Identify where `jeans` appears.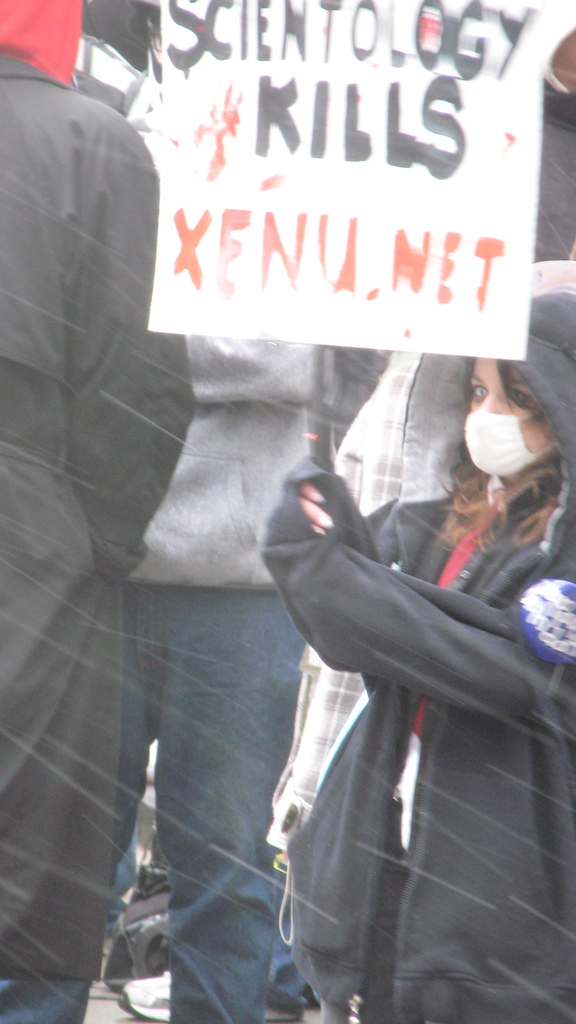
Appears at bbox=[0, 583, 308, 1023].
